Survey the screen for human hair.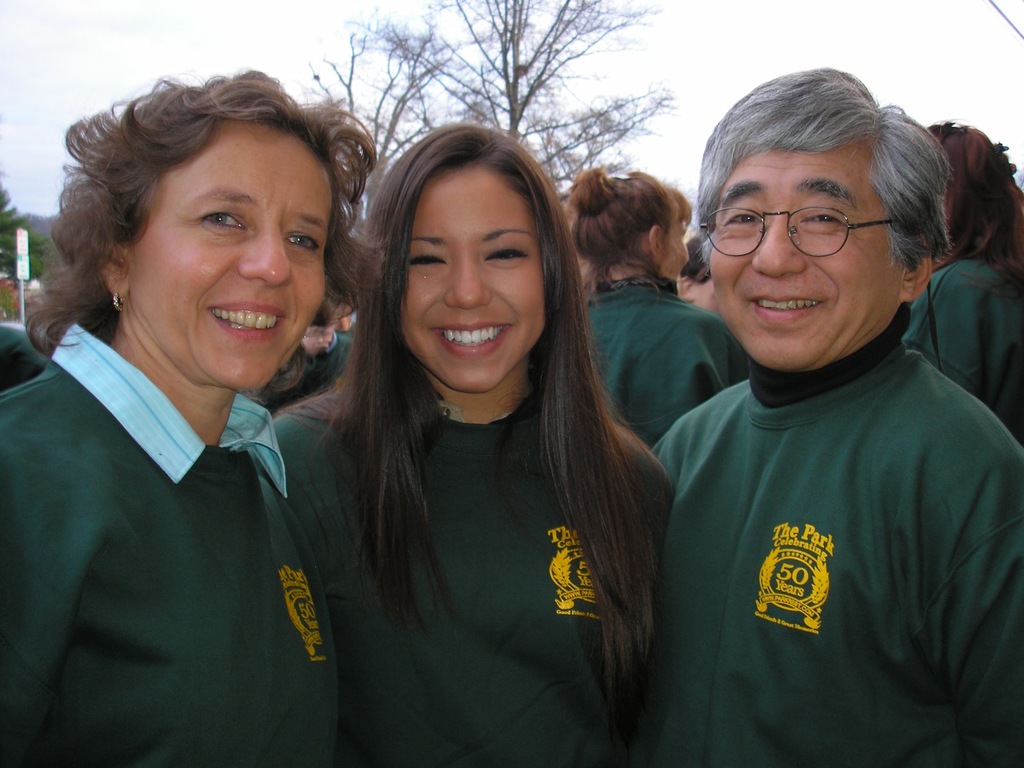
Survey found: <bbox>572, 164, 704, 297</bbox>.
